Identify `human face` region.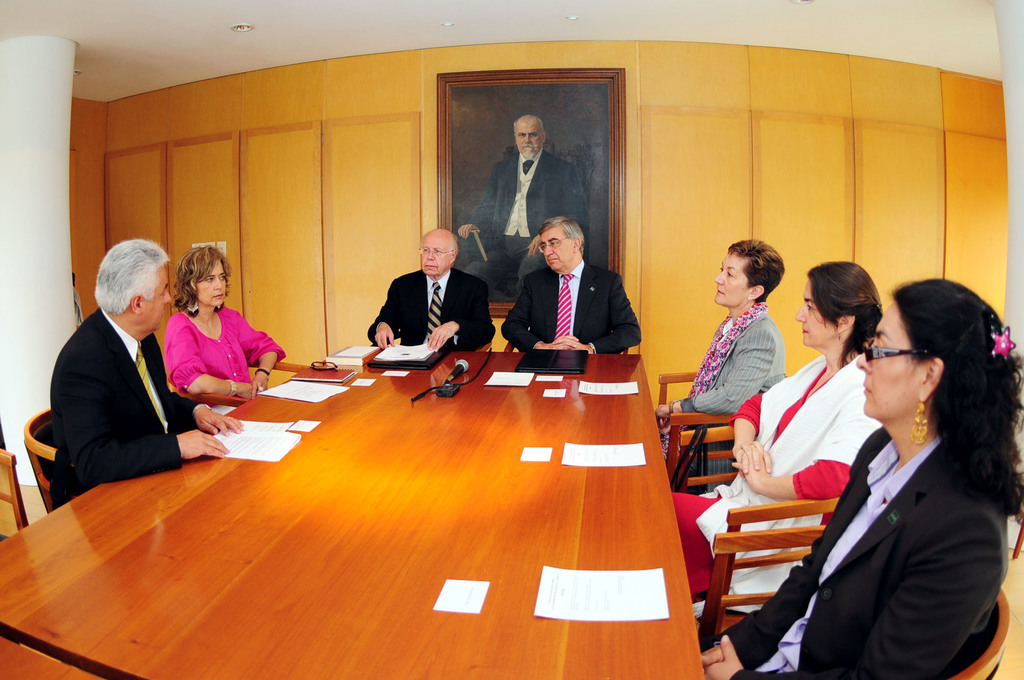
Region: box=[145, 261, 175, 330].
